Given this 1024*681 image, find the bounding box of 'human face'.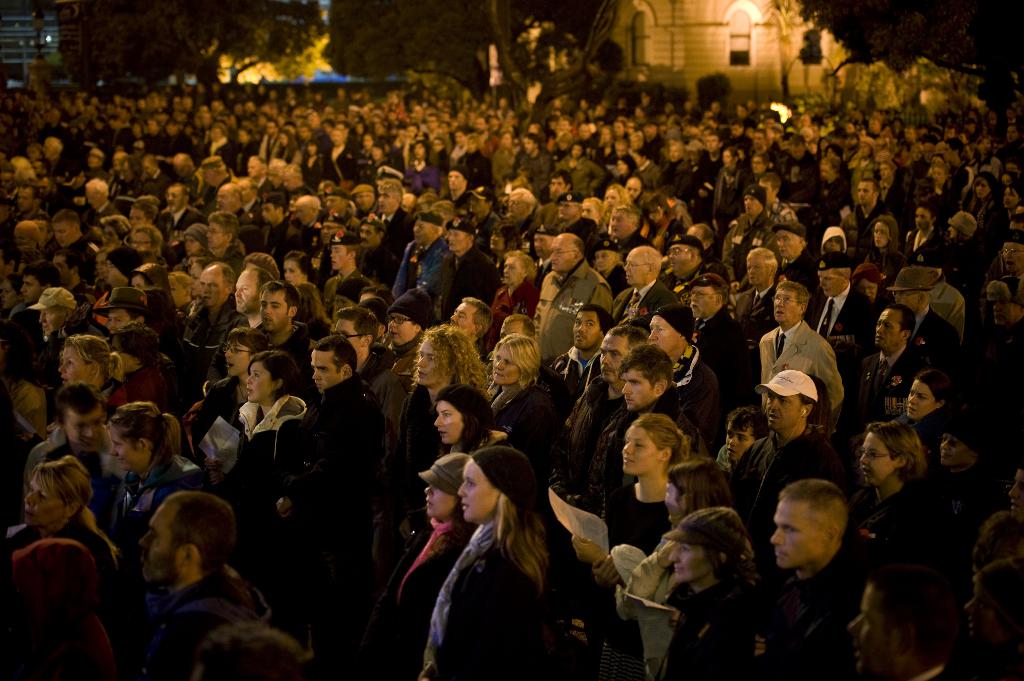
bbox=[706, 137, 714, 148].
